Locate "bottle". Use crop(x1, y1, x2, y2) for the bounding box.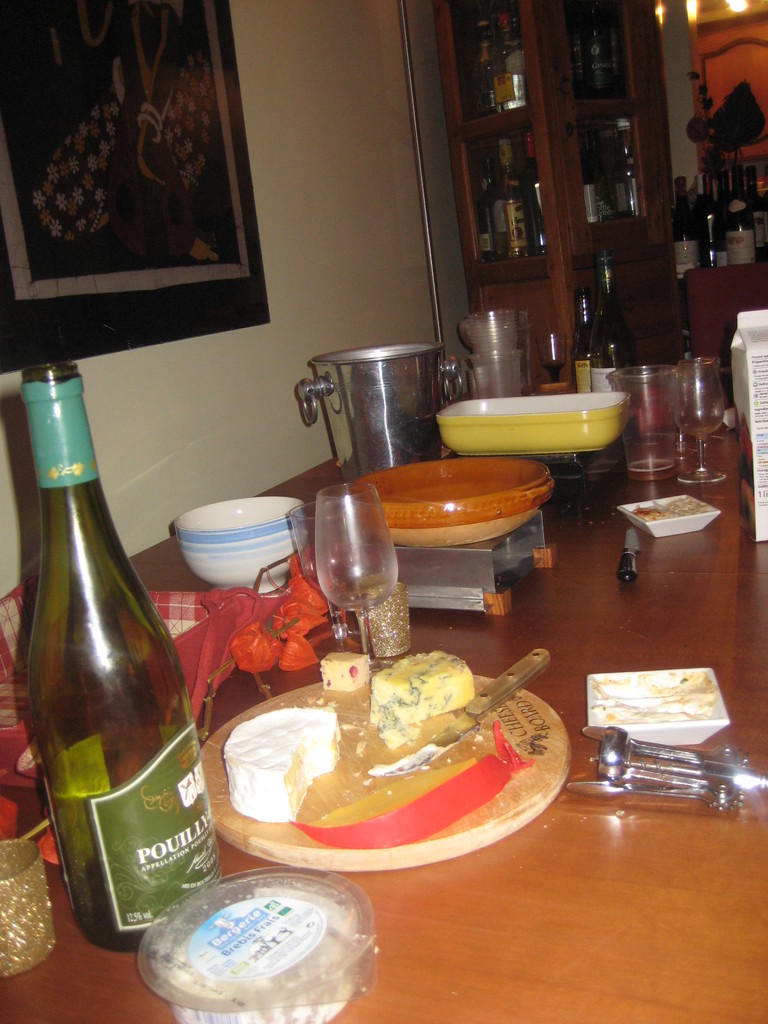
crop(527, 127, 548, 254).
